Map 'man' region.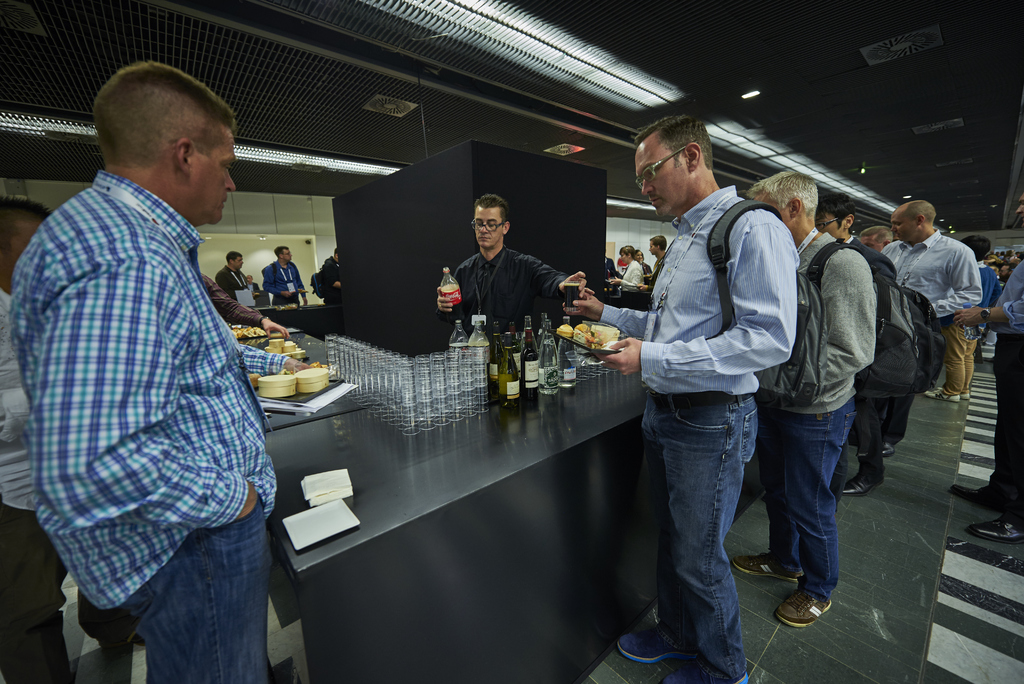
Mapped to [13, 0, 269, 654].
